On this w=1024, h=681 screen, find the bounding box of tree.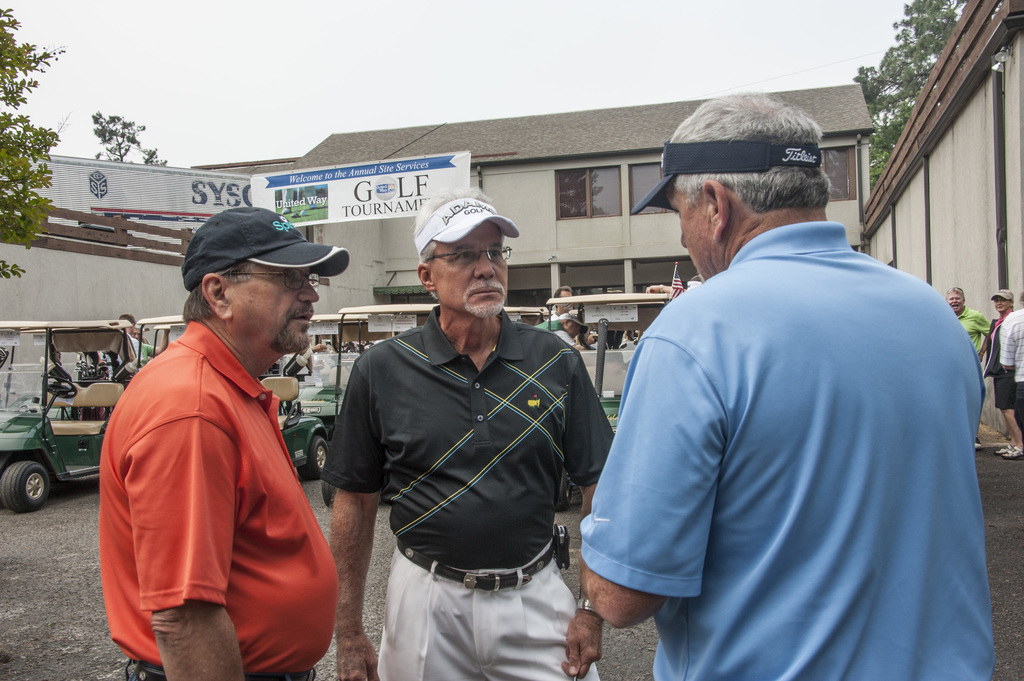
Bounding box: bbox=[89, 118, 147, 172].
